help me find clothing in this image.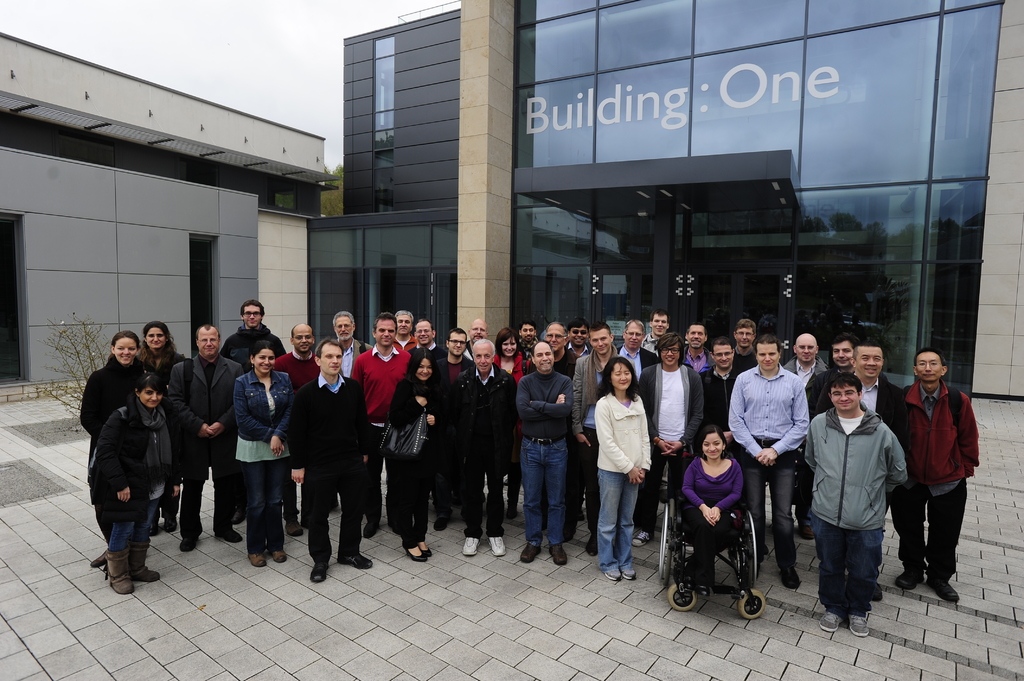
Found it: 724/361/813/580.
